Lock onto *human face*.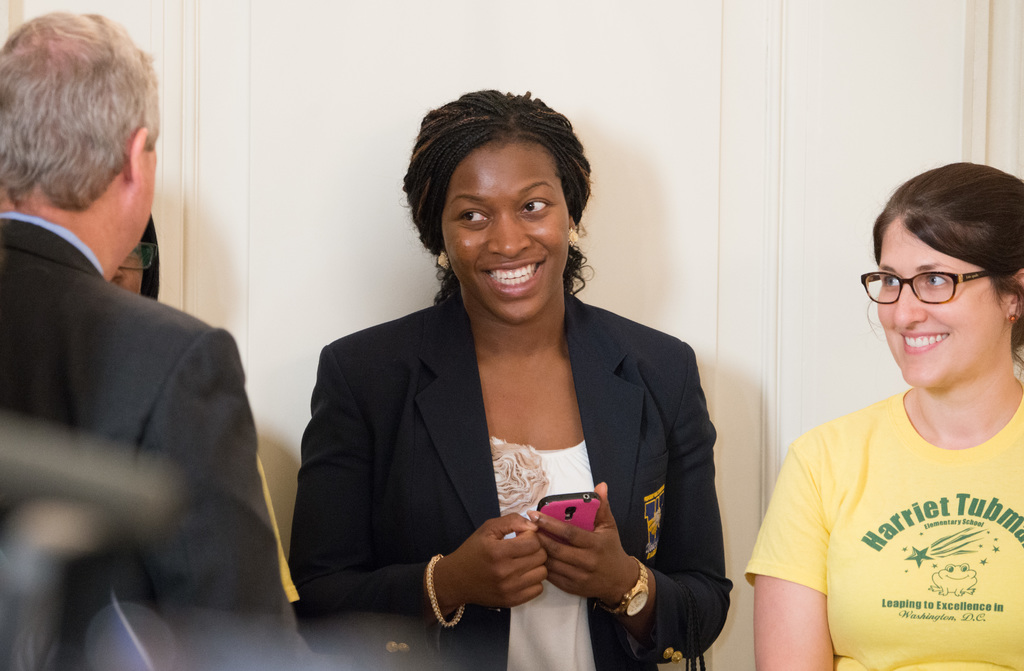
Locked: (111,241,142,294).
